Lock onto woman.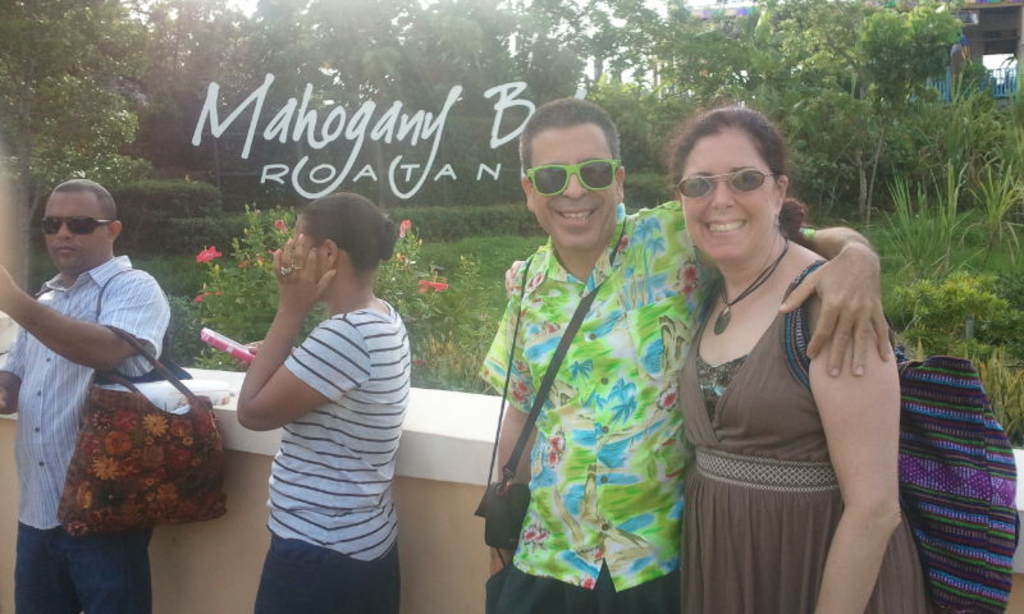
Locked: box(233, 188, 411, 613).
